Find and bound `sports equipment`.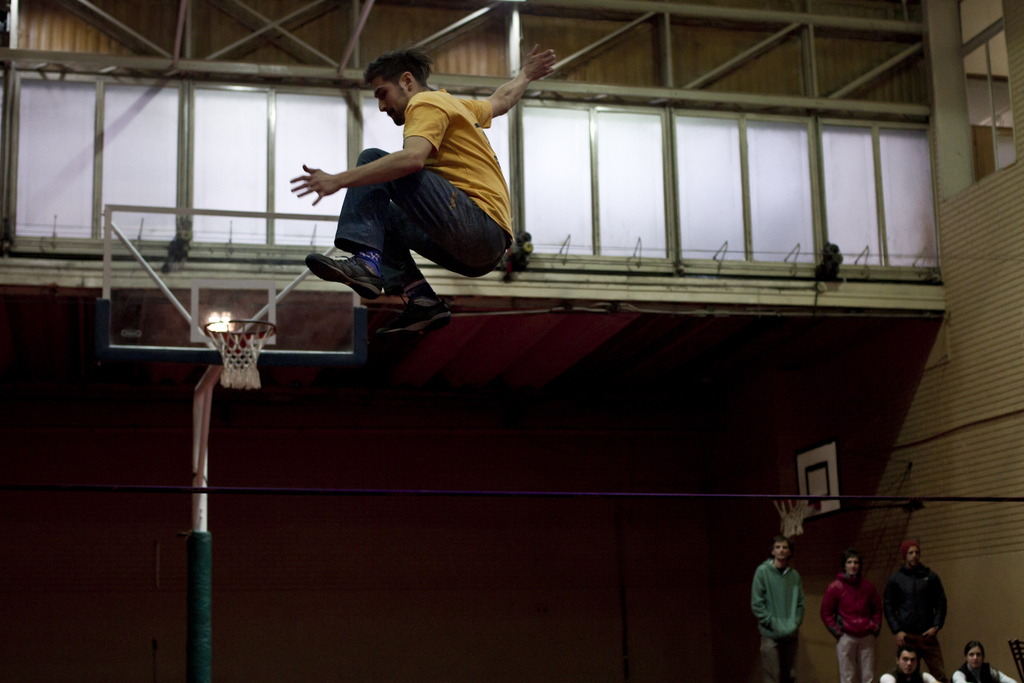
Bound: (left=377, top=294, right=454, bottom=333).
